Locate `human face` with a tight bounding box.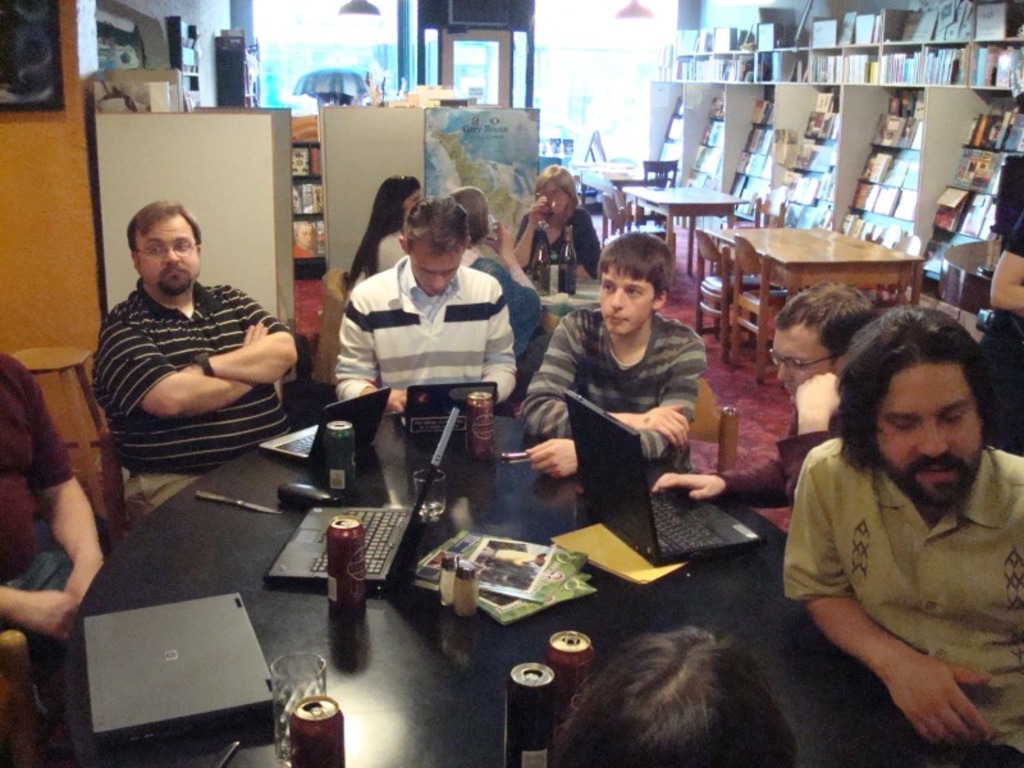
rect(548, 187, 567, 212).
